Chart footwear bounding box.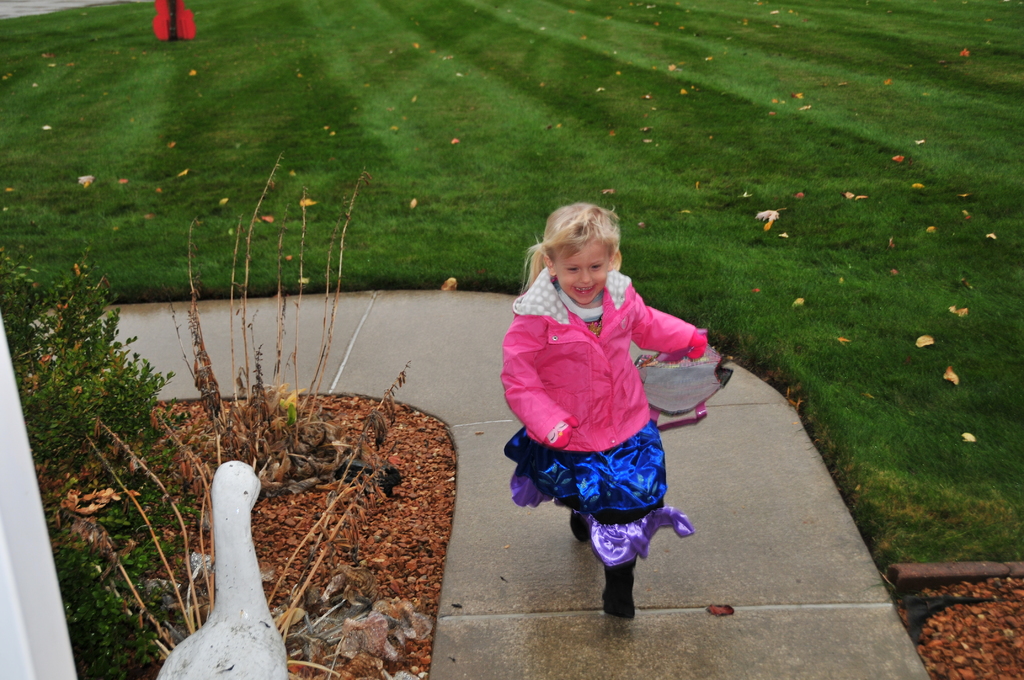
Charted: 605 555 634 621.
